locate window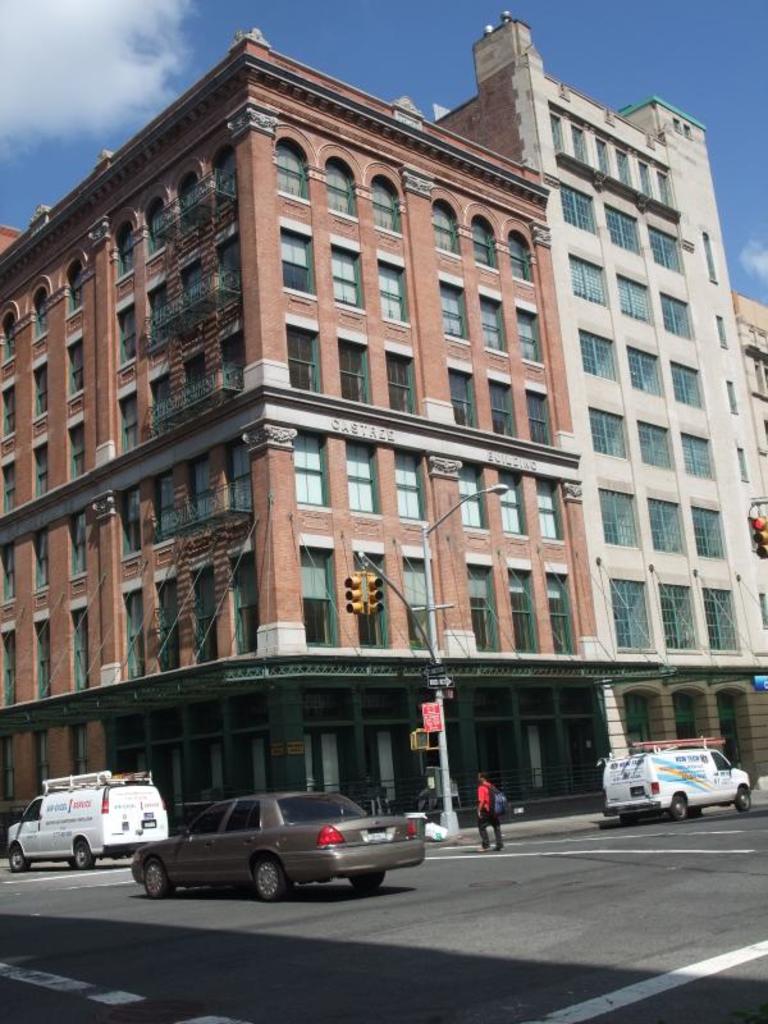
(443, 280, 471, 343)
